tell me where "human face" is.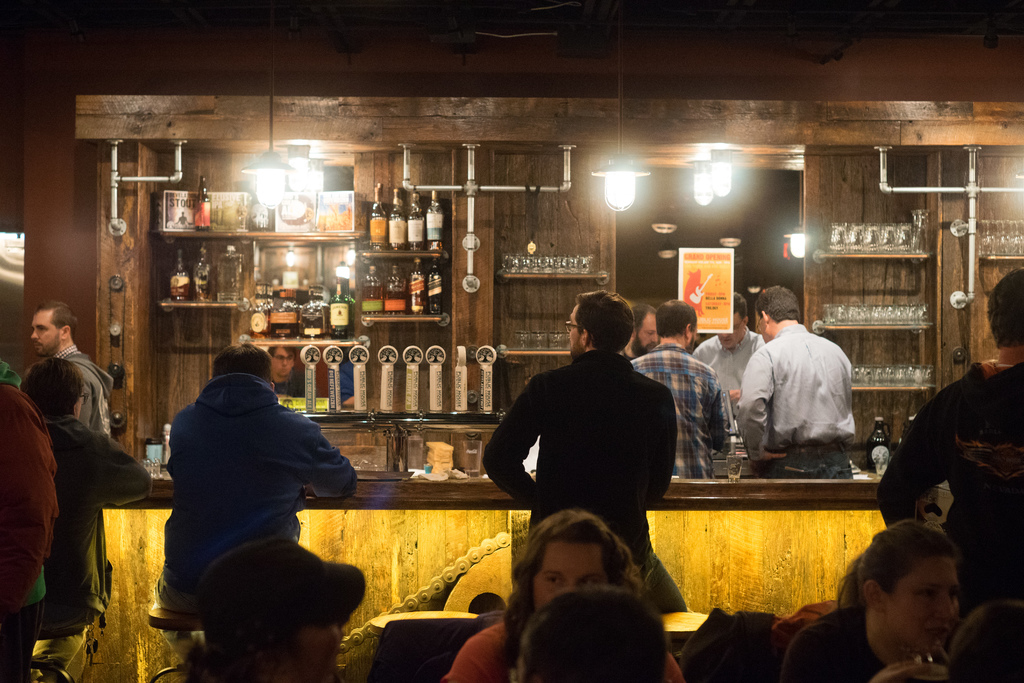
"human face" is at 888/557/956/654.
